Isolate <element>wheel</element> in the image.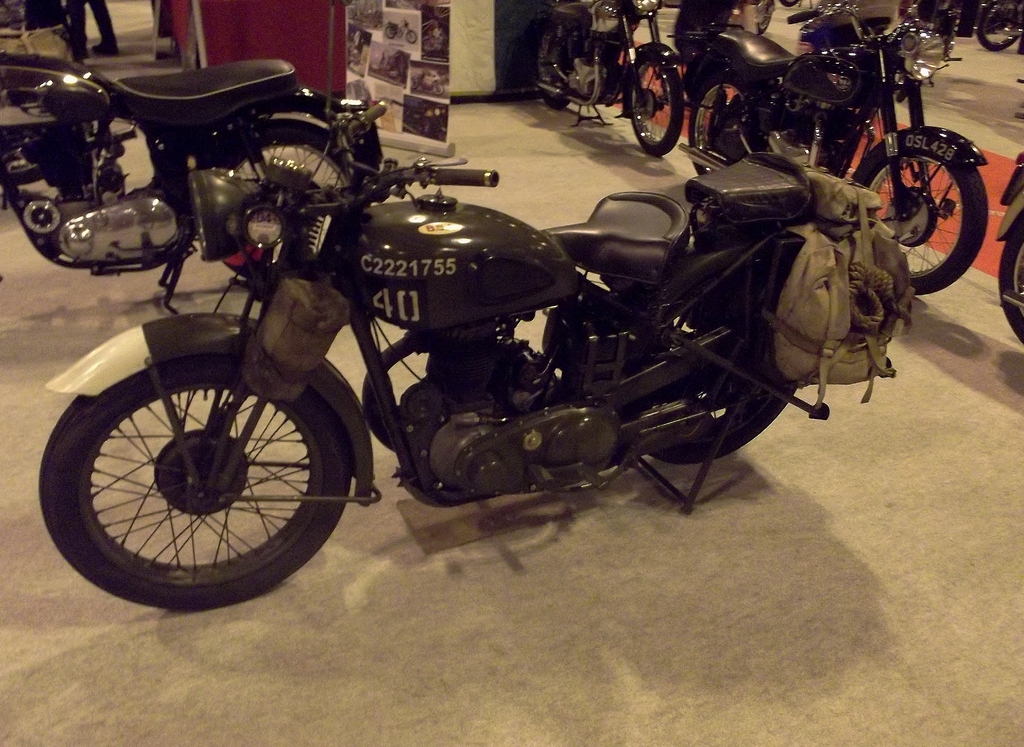
Isolated region: bbox=(207, 117, 348, 281).
